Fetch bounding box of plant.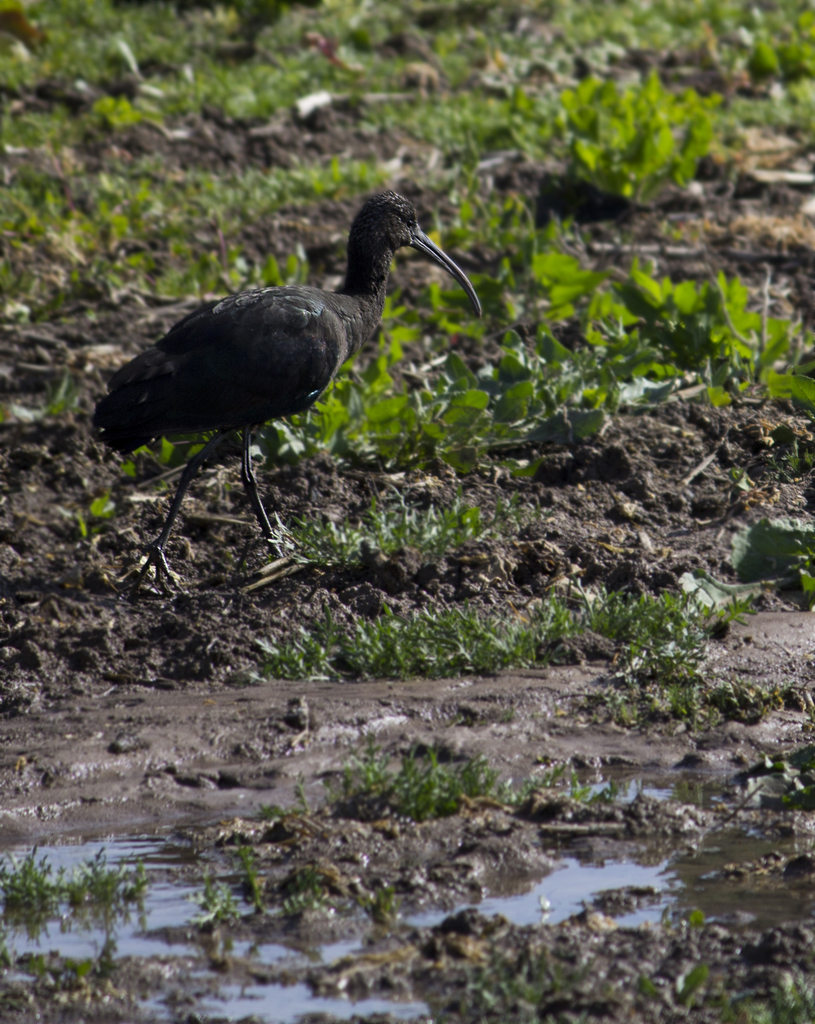
Bbox: <box>718,517,814,615</box>.
